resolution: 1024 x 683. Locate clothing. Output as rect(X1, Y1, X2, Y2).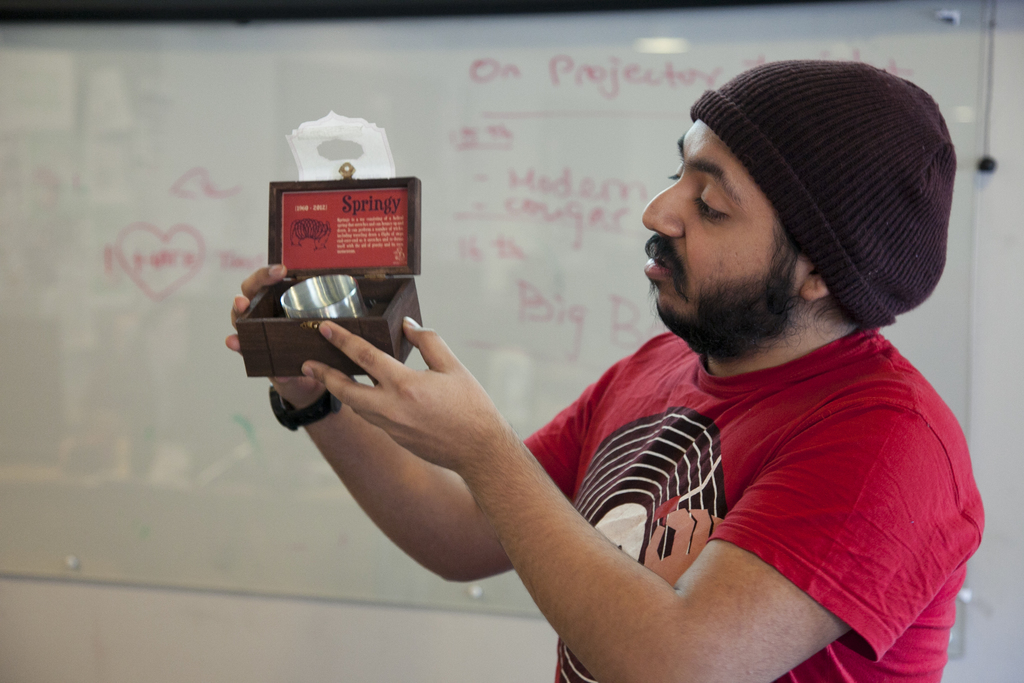
rect(513, 257, 967, 657).
